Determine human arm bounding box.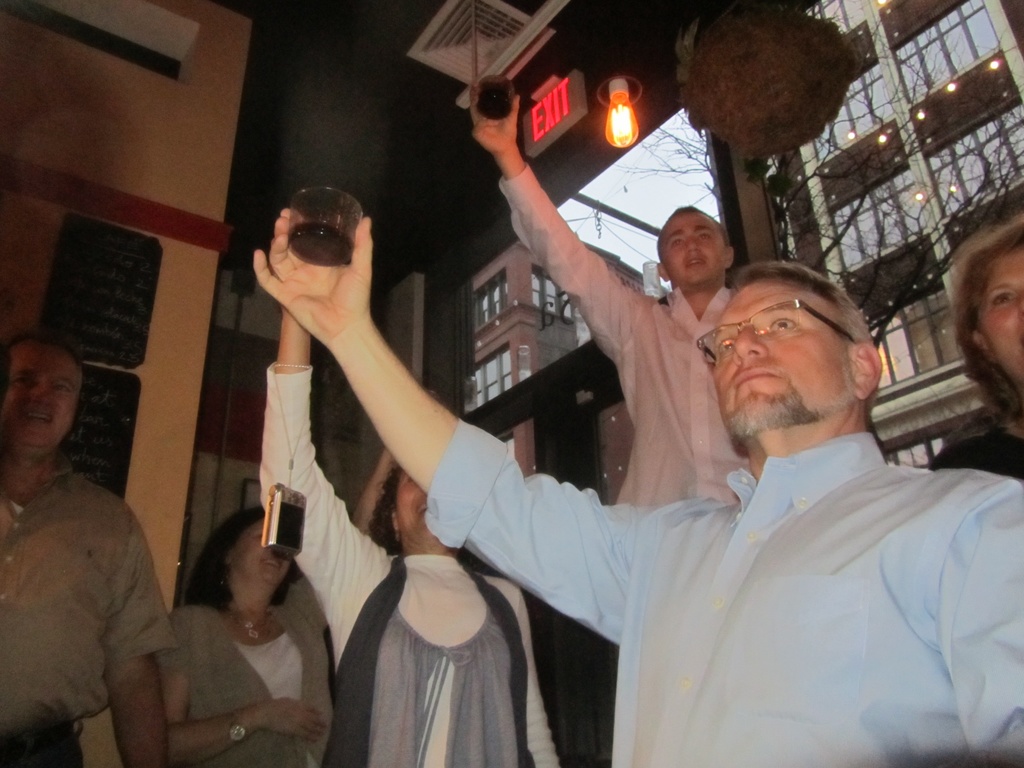
Determined: {"left": 157, "top": 623, "right": 336, "bottom": 764}.
